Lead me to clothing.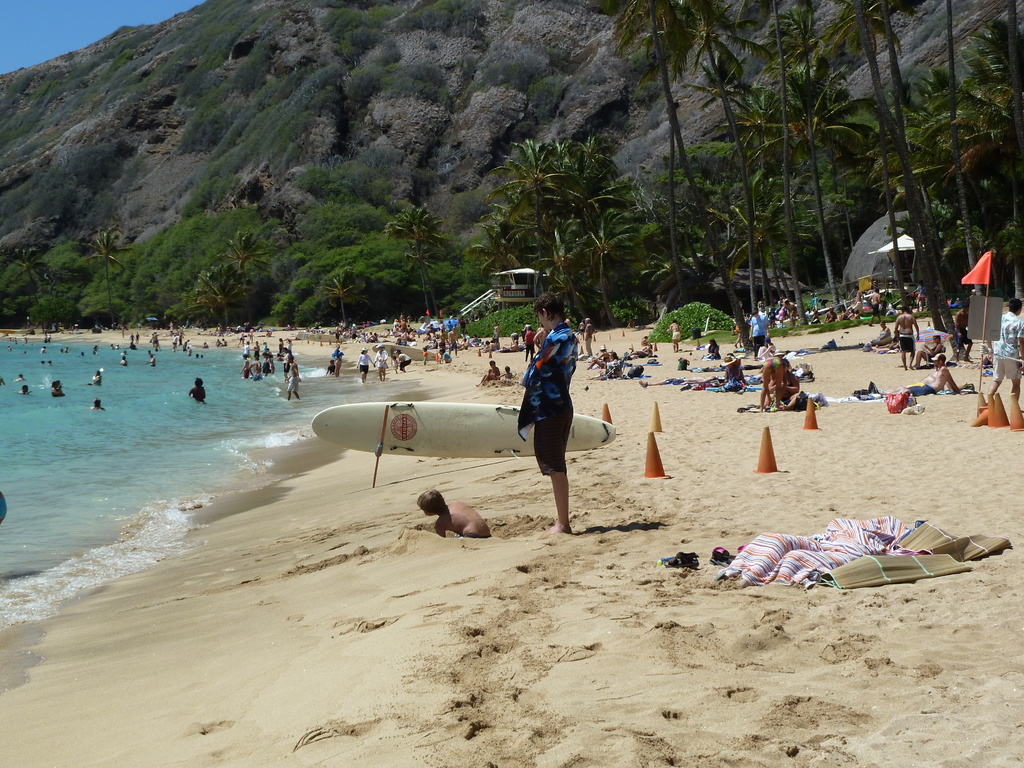
Lead to (127,333,134,342).
